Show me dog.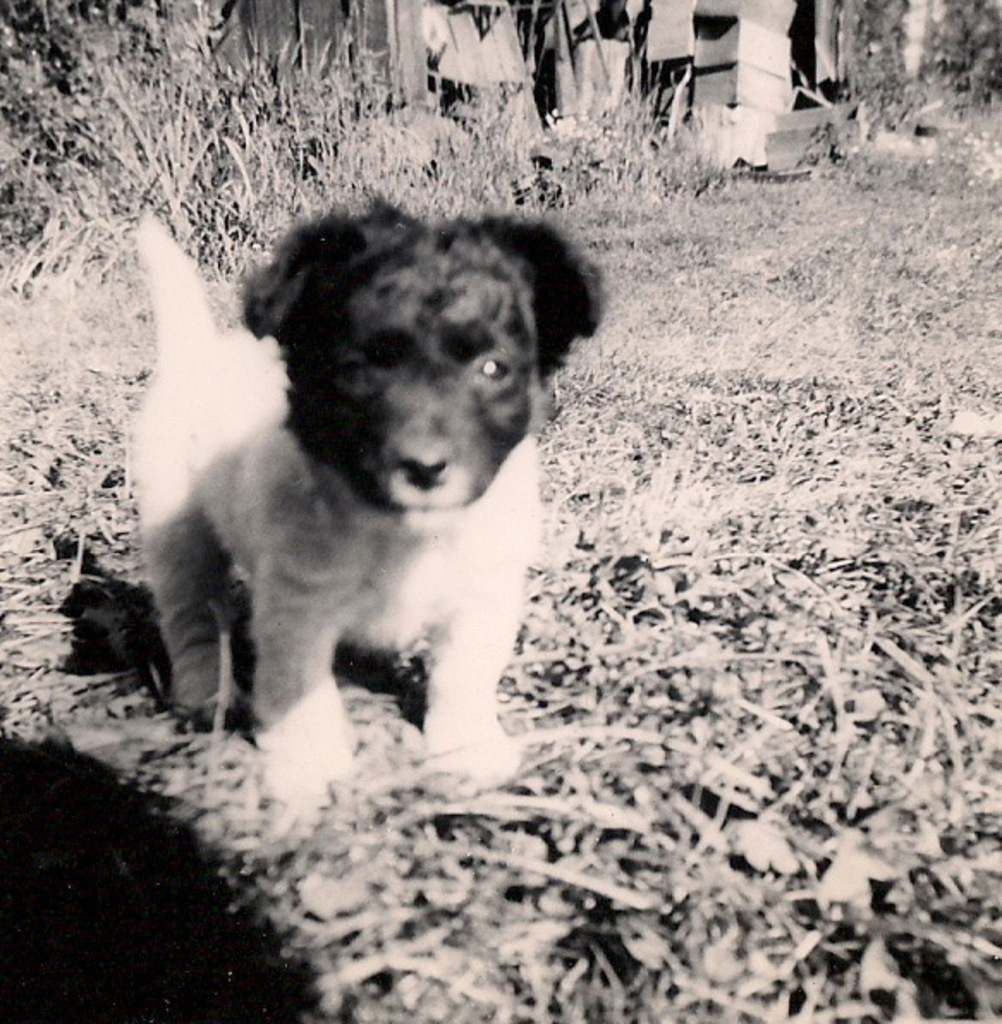
dog is here: 127,203,603,813.
